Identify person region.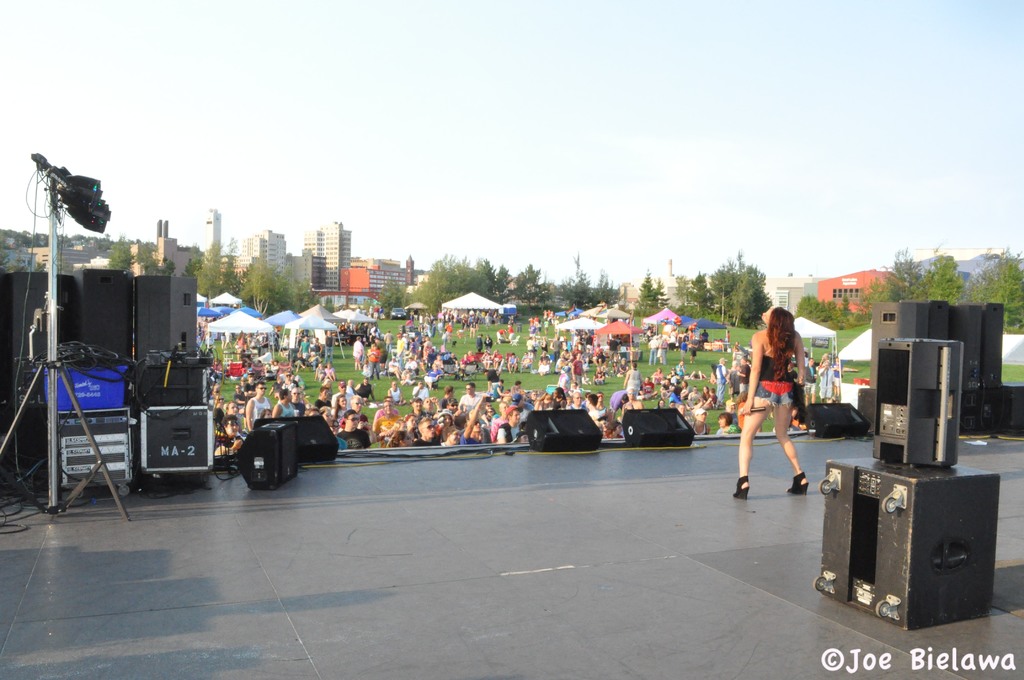
Region: <bbox>737, 307, 809, 495</bbox>.
